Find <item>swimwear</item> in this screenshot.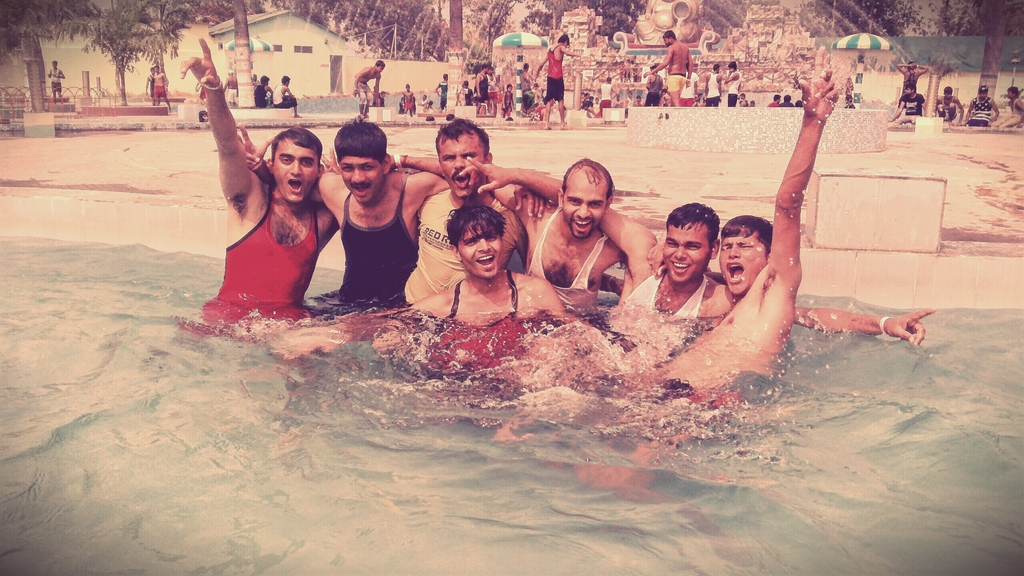
The bounding box for <item>swimwear</item> is <box>938,96,957,120</box>.
